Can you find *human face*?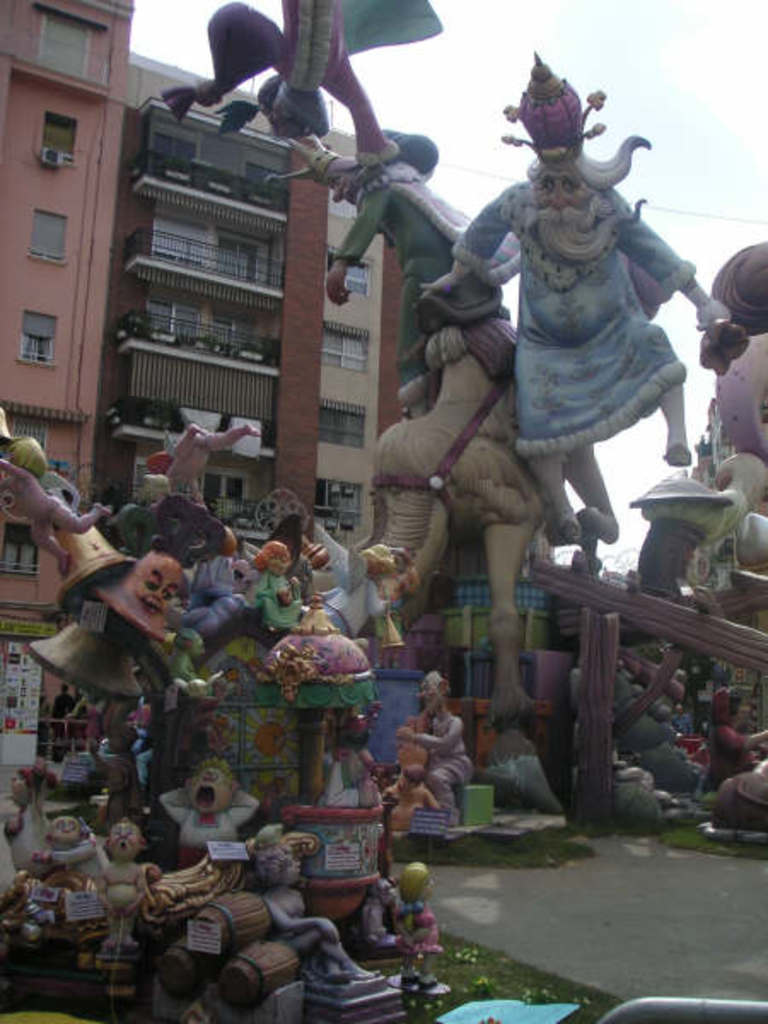
Yes, bounding box: left=538, top=172, right=592, bottom=236.
